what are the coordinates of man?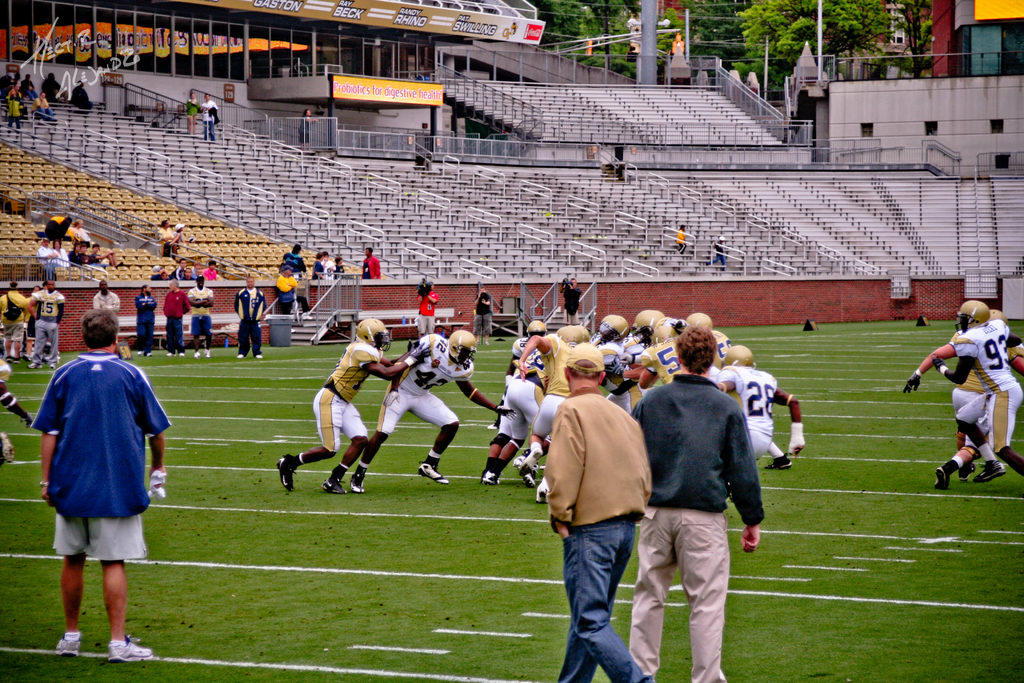
bbox=(481, 320, 552, 482).
